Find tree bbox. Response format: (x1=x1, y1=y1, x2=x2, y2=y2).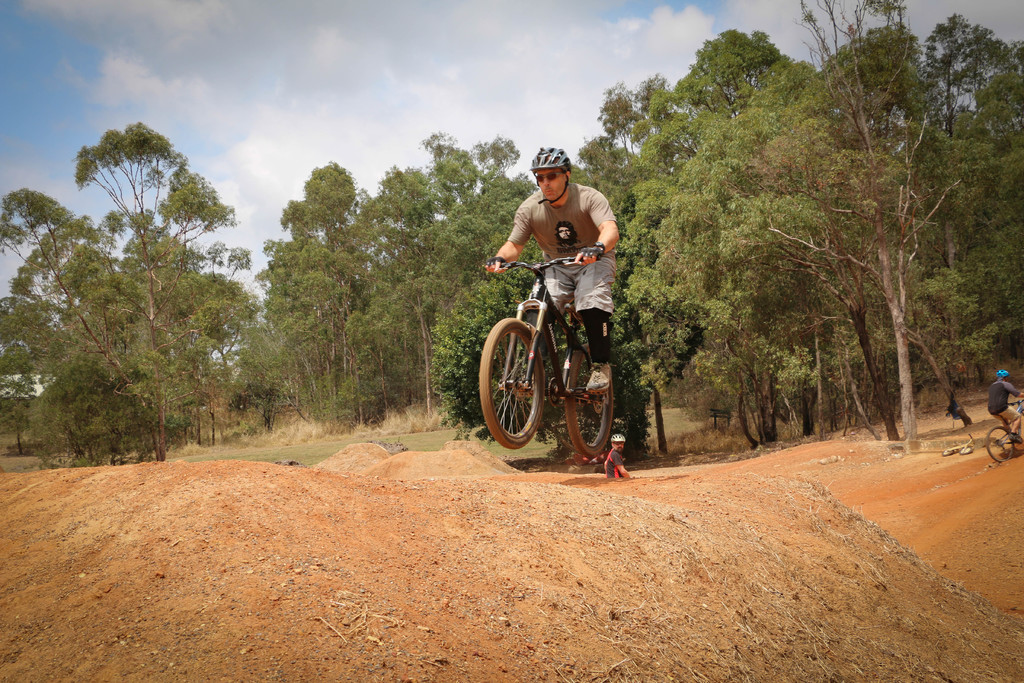
(x1=269, y1=160, x2=362, y2=265).
